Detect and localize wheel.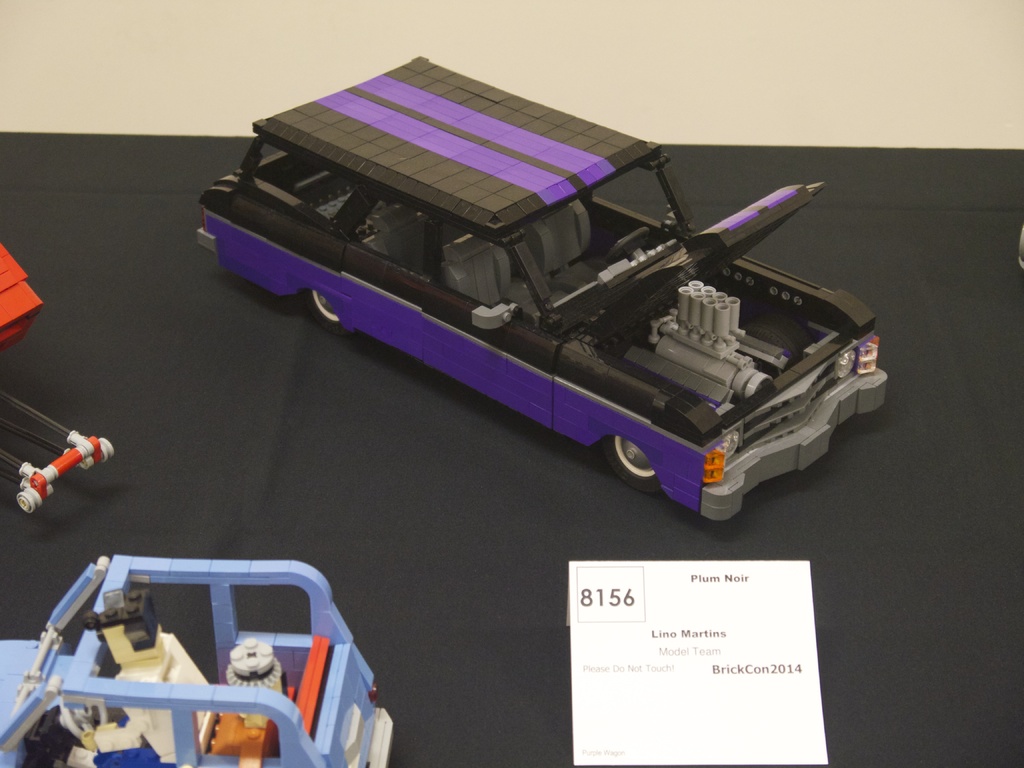
Localized at (x1=82, y1=457, x2=95, y2=471).
